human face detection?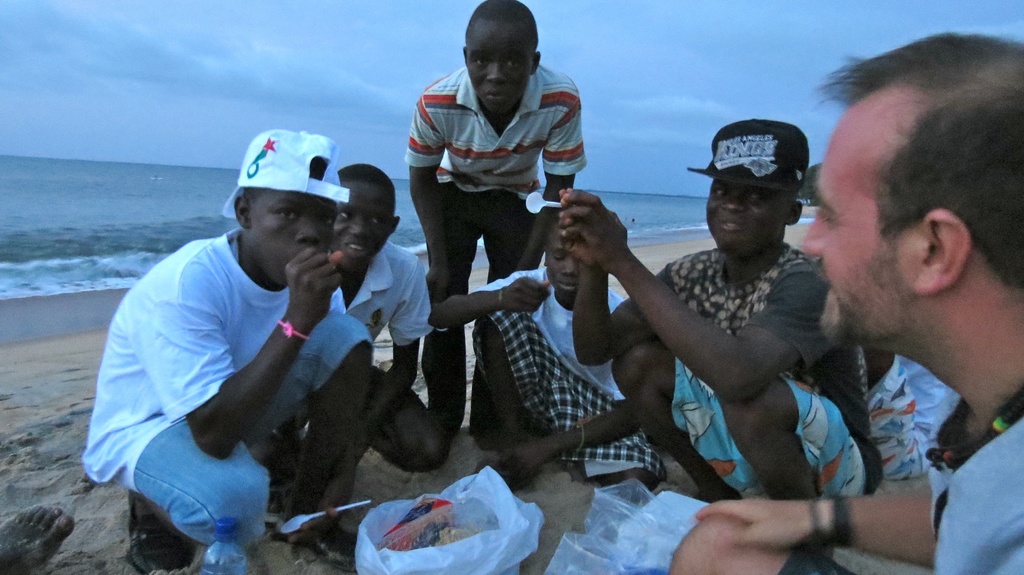
334 182 388 270
